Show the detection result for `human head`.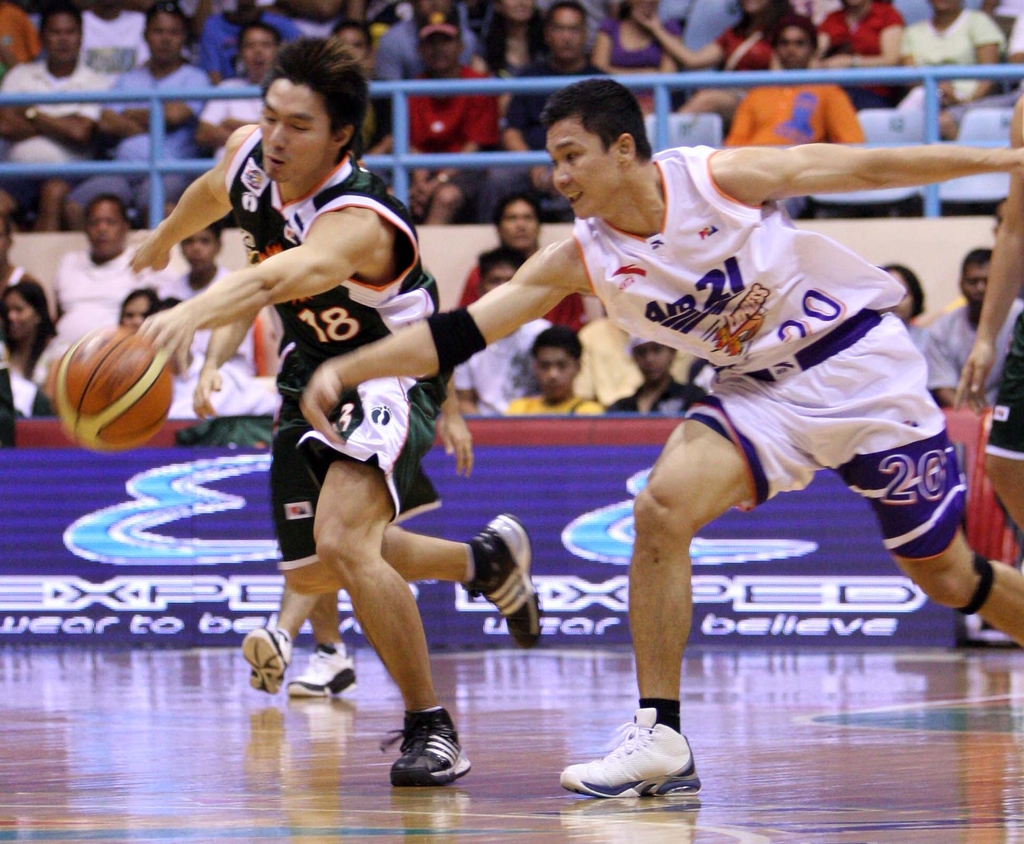
bbox=(772, 17, 819, 70).
